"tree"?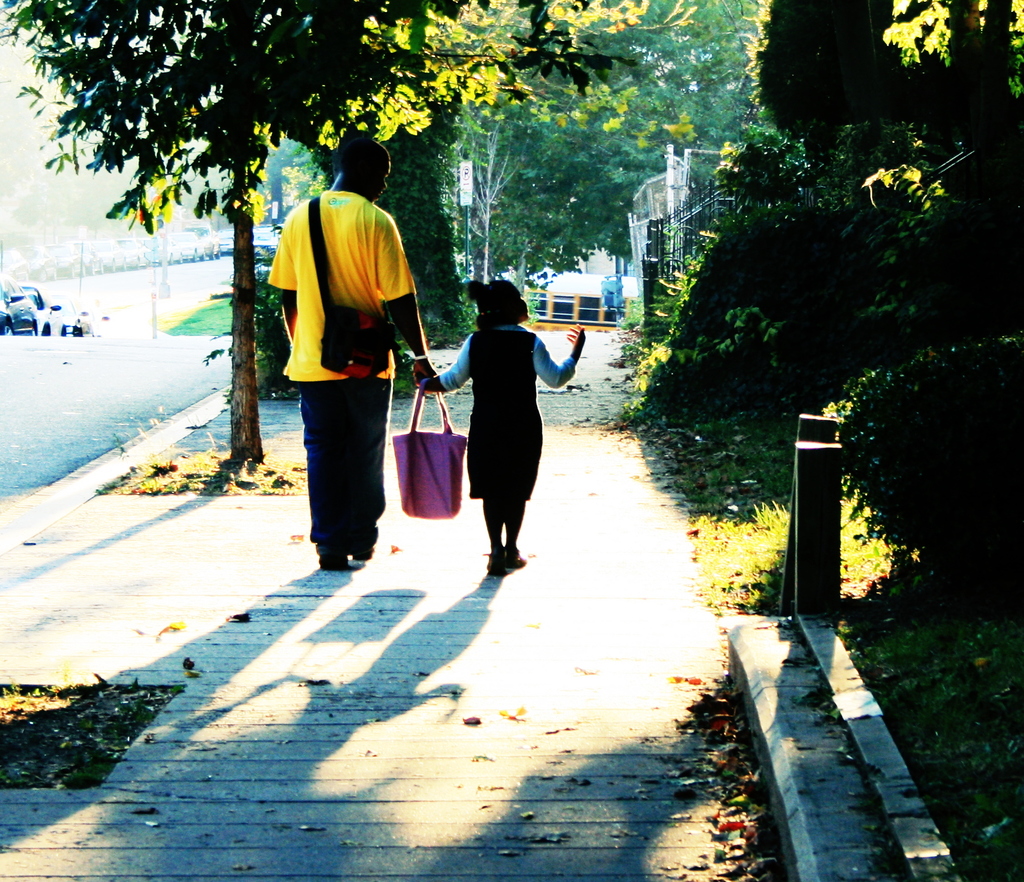
bbox=[636, 0, 1023, 461]
